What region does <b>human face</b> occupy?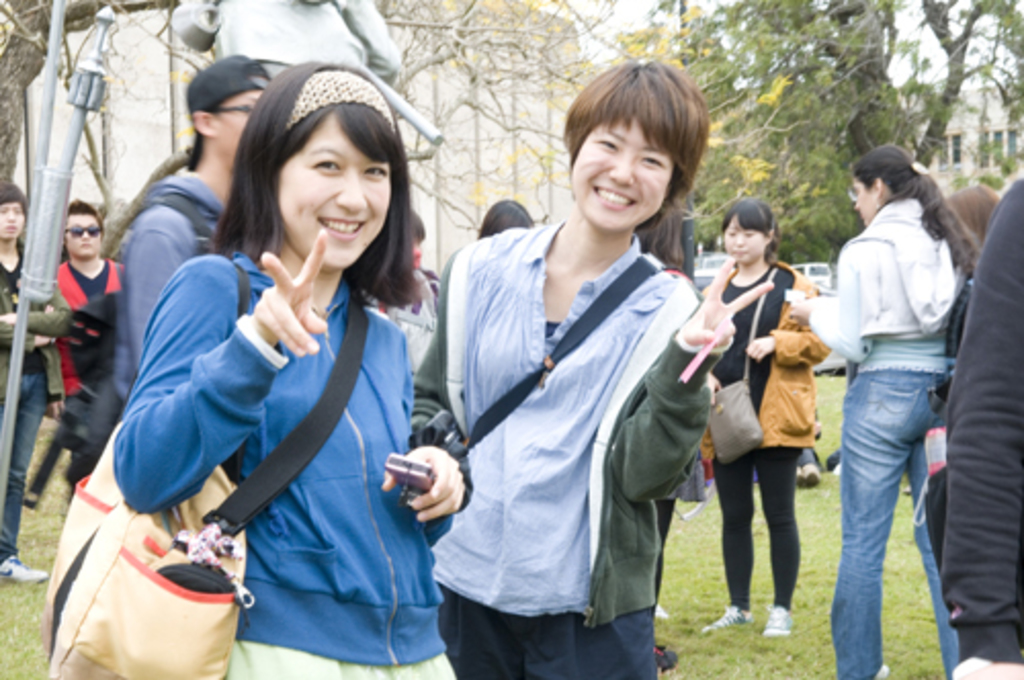
bbox=(2, 201, 27, 240).
